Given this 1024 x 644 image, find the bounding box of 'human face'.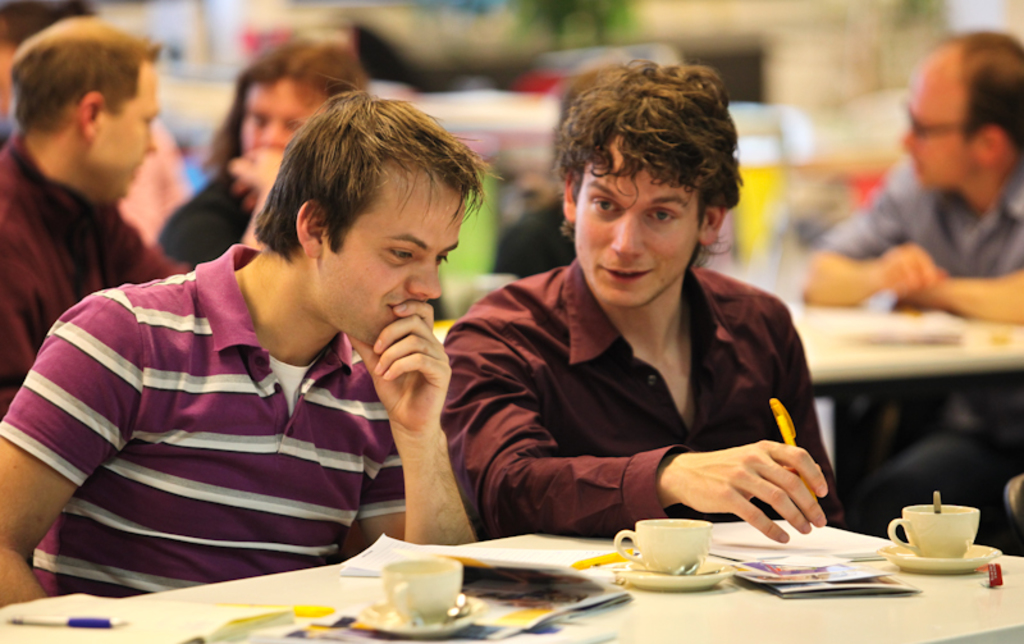
(100,51,161,201).
